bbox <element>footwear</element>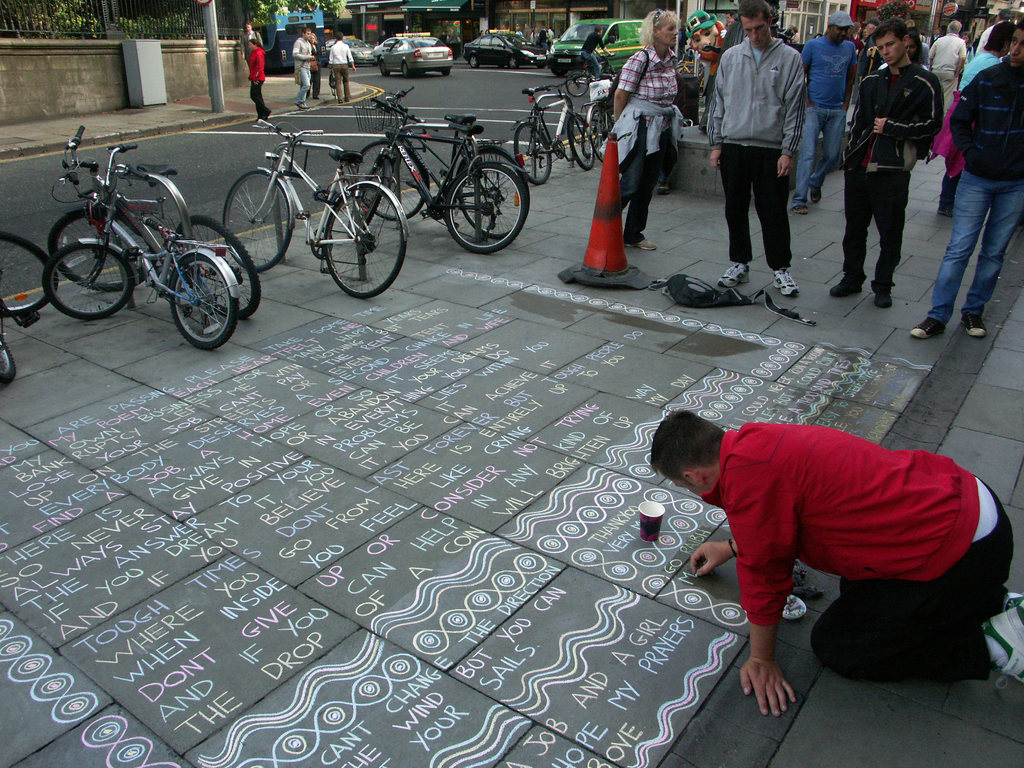
x1=1002, y1=593, x2=1023, y2=611
